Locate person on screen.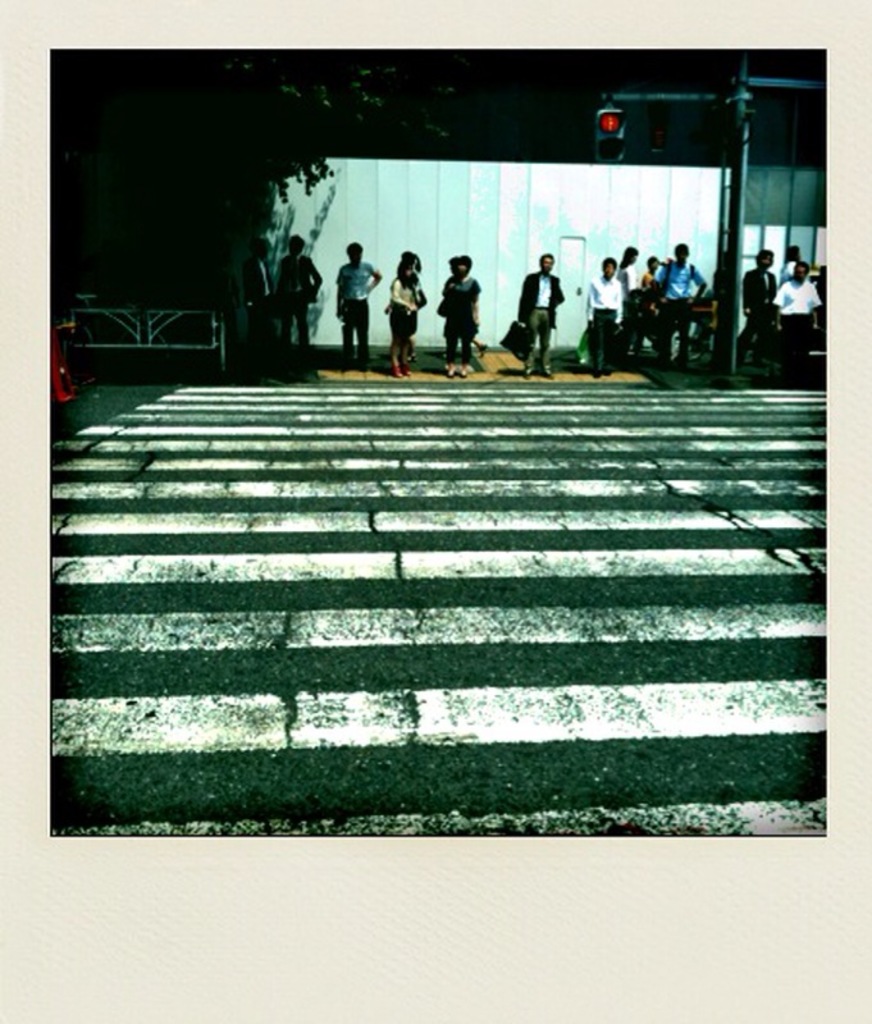
On screen at locate(510, 250, 558, 378).
